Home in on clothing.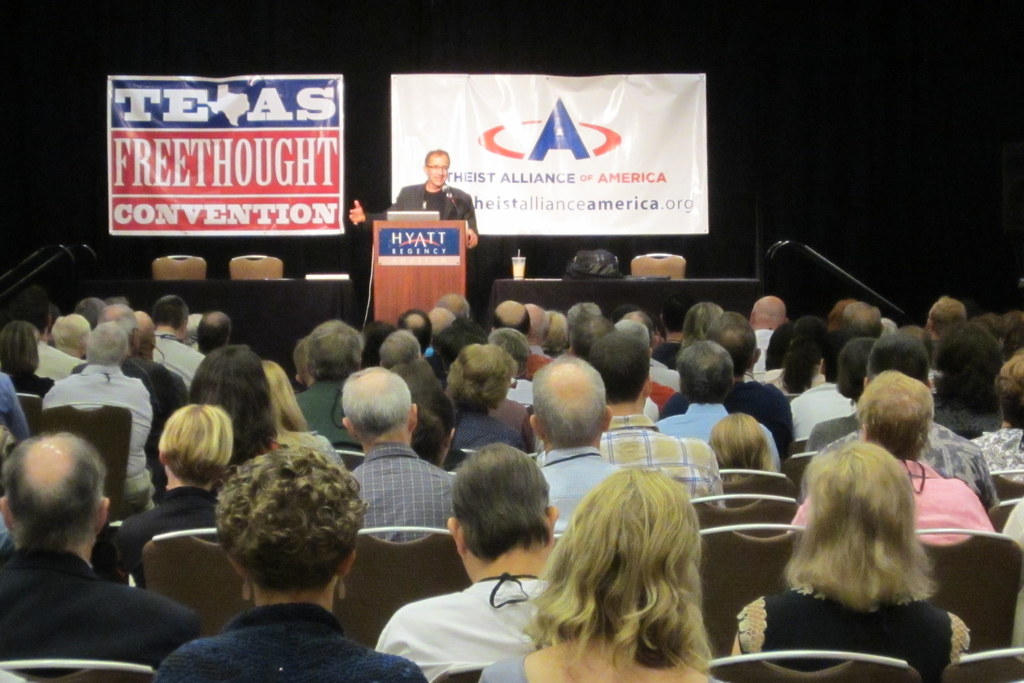
Homed in at bbox(531, 446, 623, 536).
